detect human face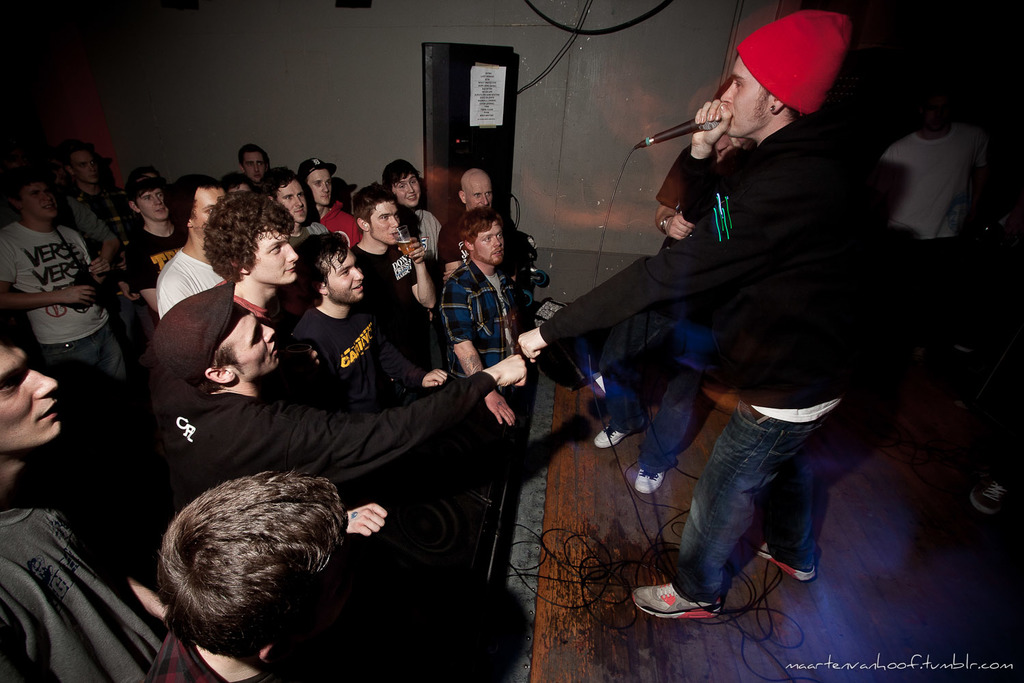
BBox(277, 180, 309, 226)
